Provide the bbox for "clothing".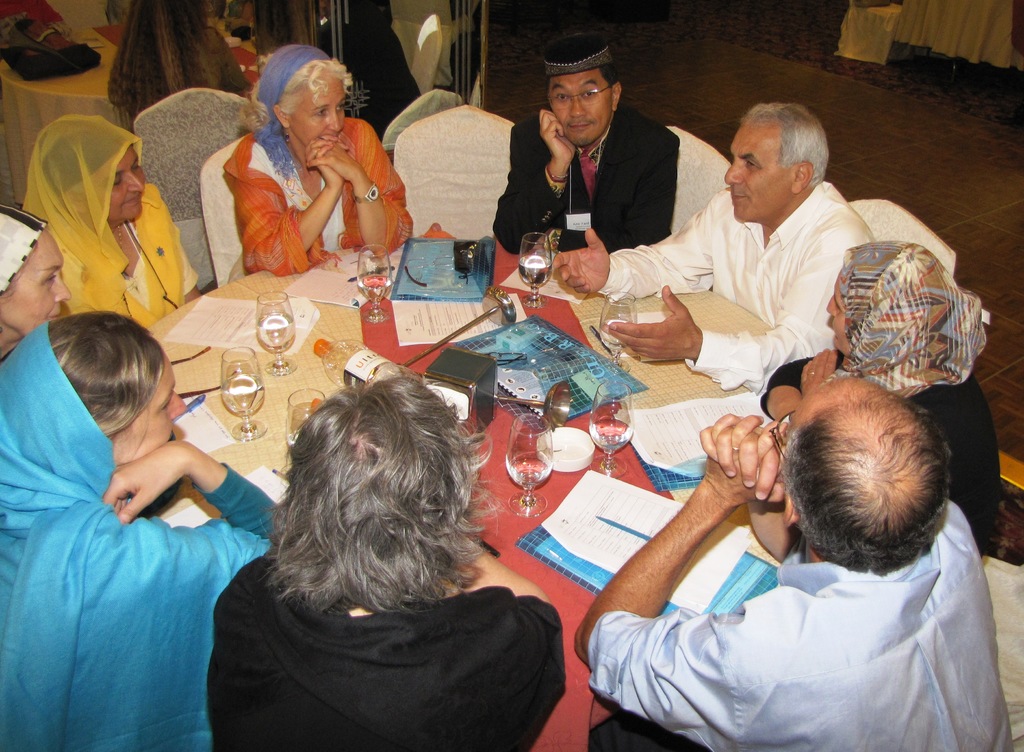
x1=218, y1=113, x2=415, y2=277.
